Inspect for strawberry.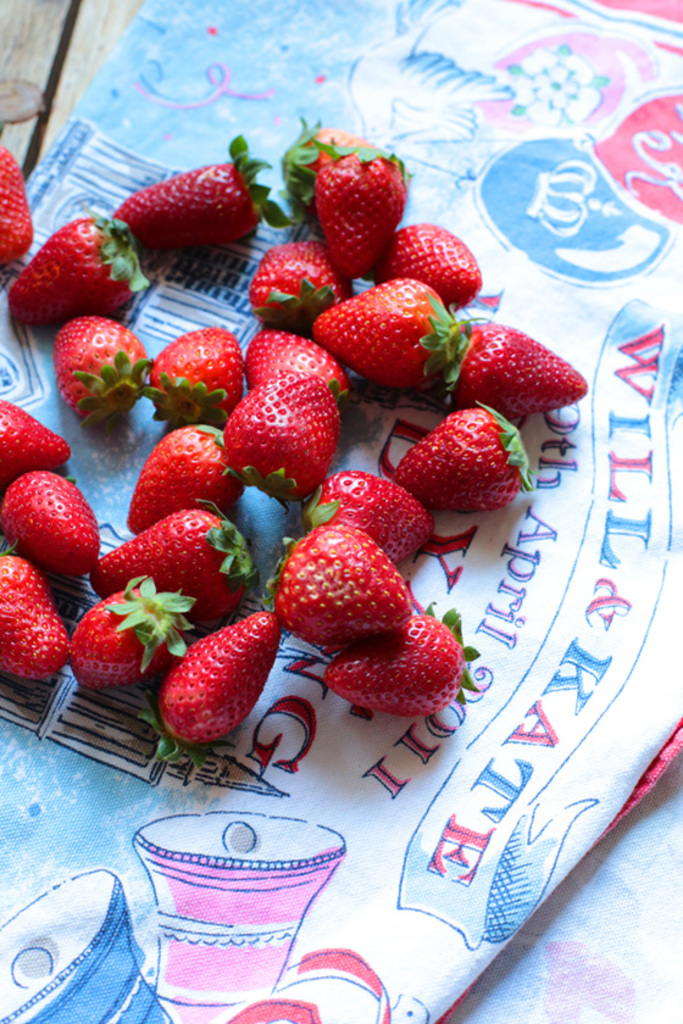
Inspection: BBox(0, 396, 74, 486).
